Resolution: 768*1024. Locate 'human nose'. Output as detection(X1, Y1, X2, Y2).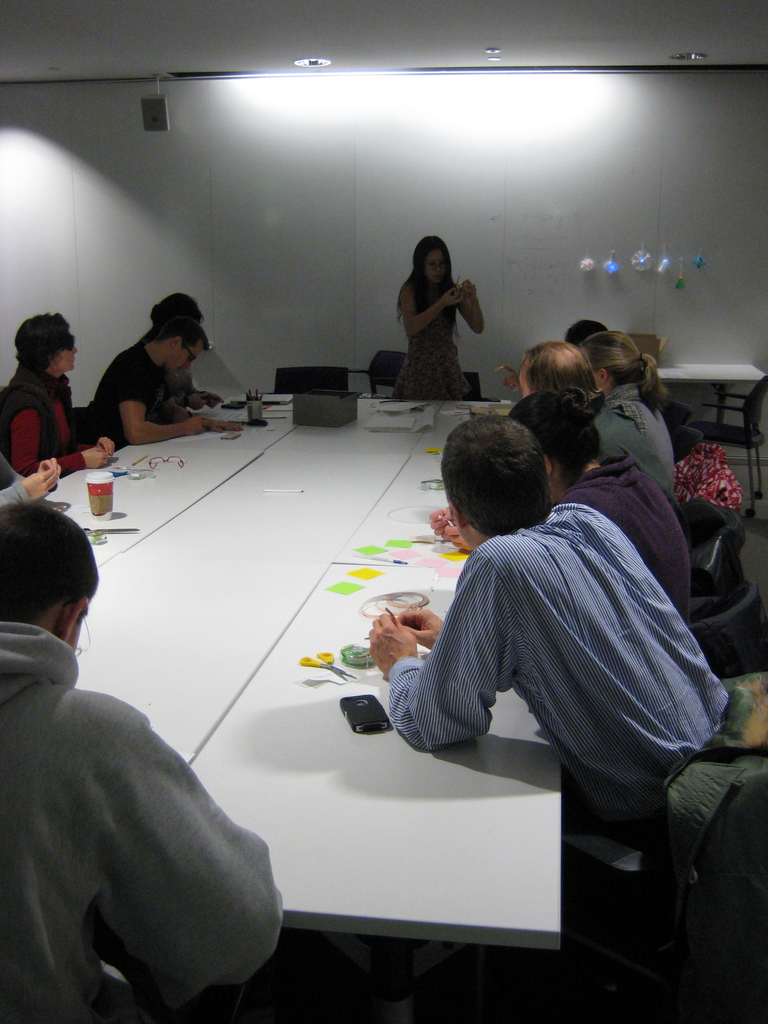
detection(74, 347, 79, 354).
